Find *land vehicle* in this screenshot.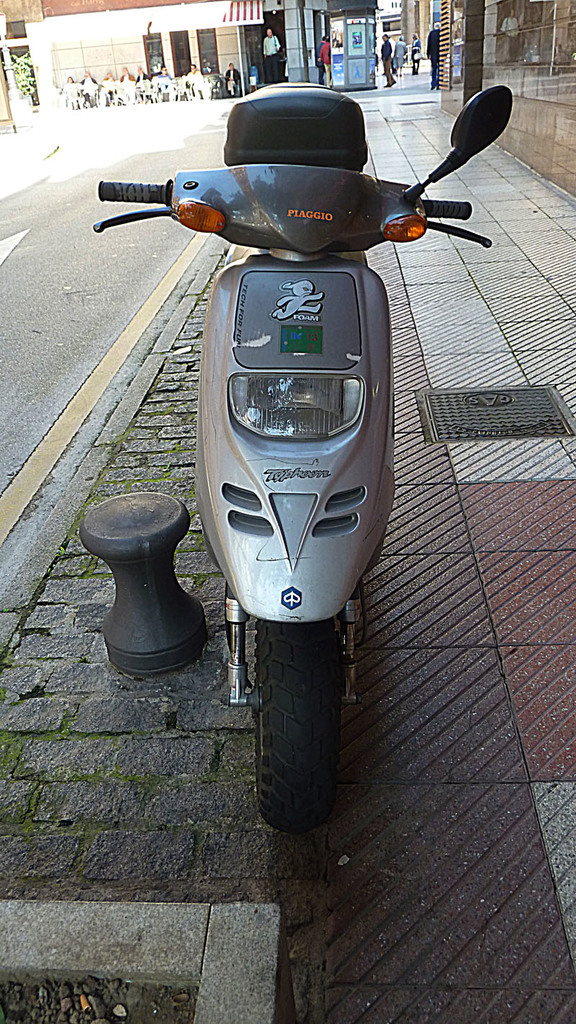
The bounding box for *land vehicle* is [left=94, top=80, right=513, bottom=834].
